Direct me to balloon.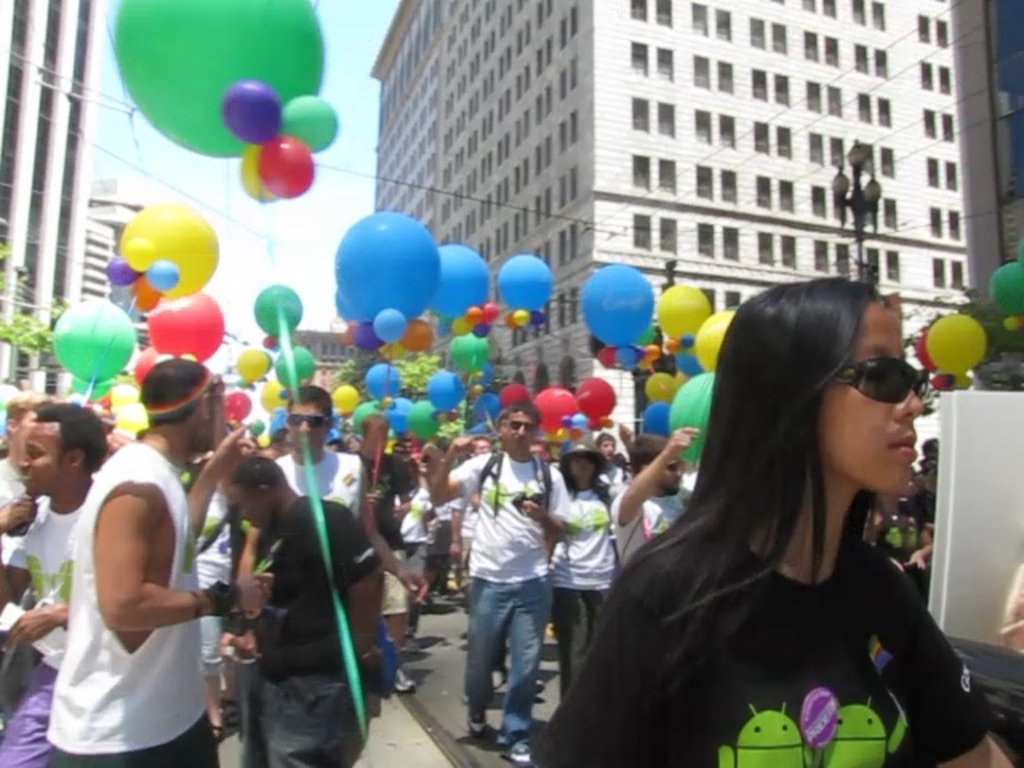
Direction: 270/349/312/381.
